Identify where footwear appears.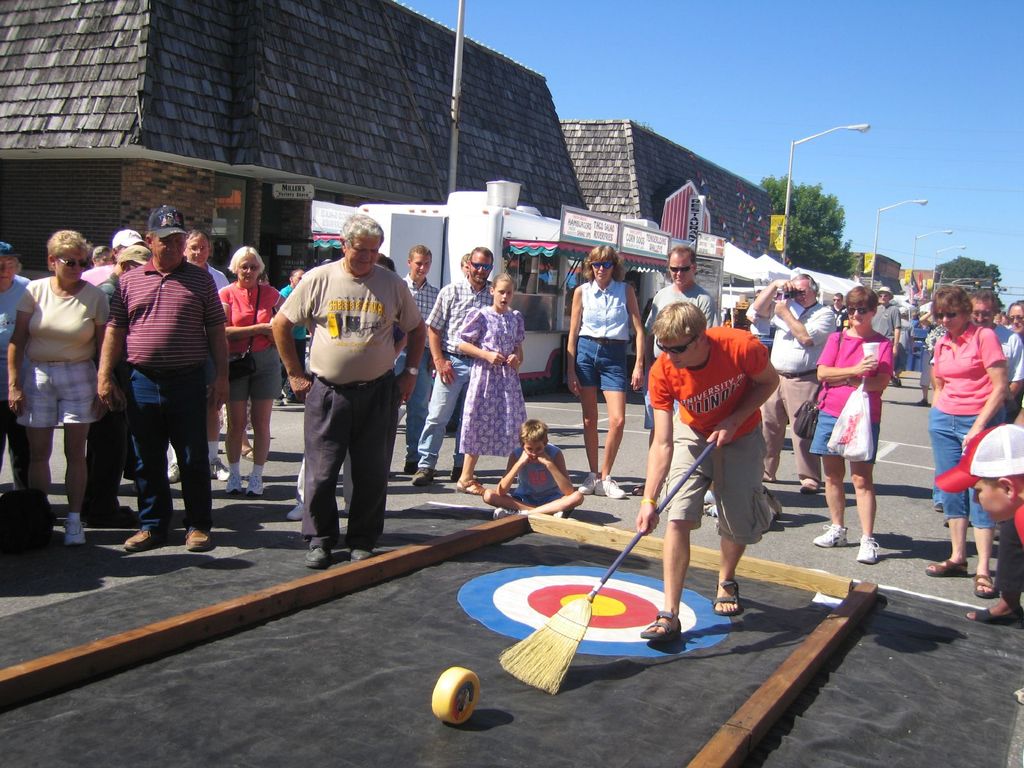
Appears at (x1=547, y1=508, x2=564, y2=519).
